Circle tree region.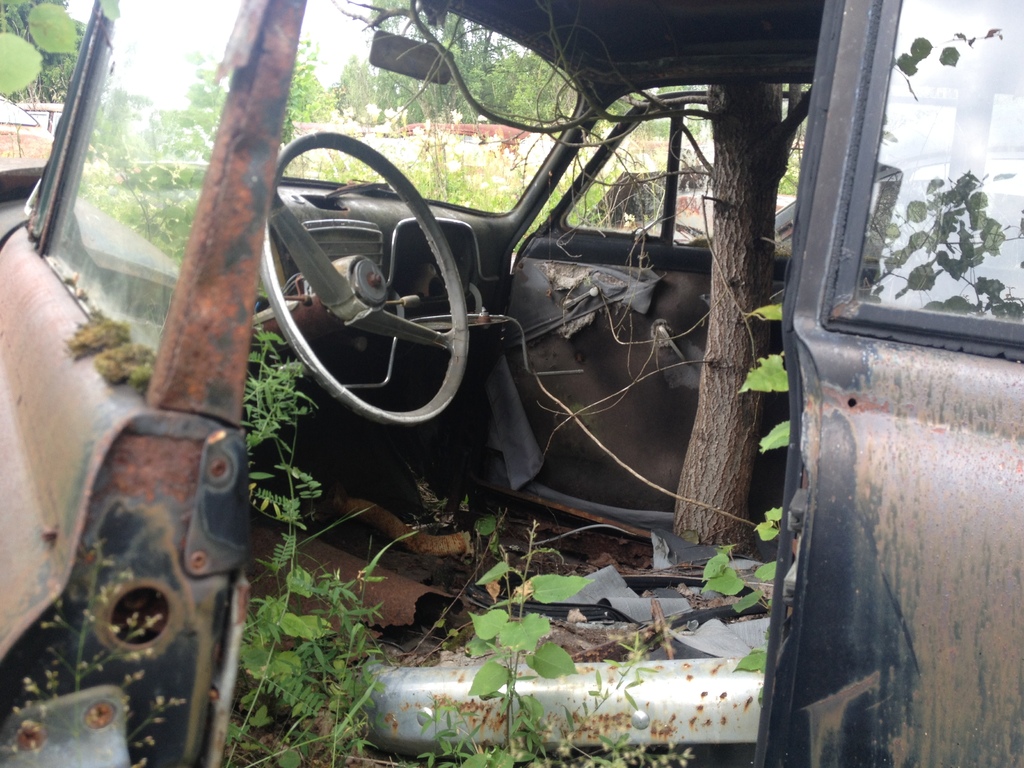
Region: (x1=671, y1=81, x2=812, y2=557).
